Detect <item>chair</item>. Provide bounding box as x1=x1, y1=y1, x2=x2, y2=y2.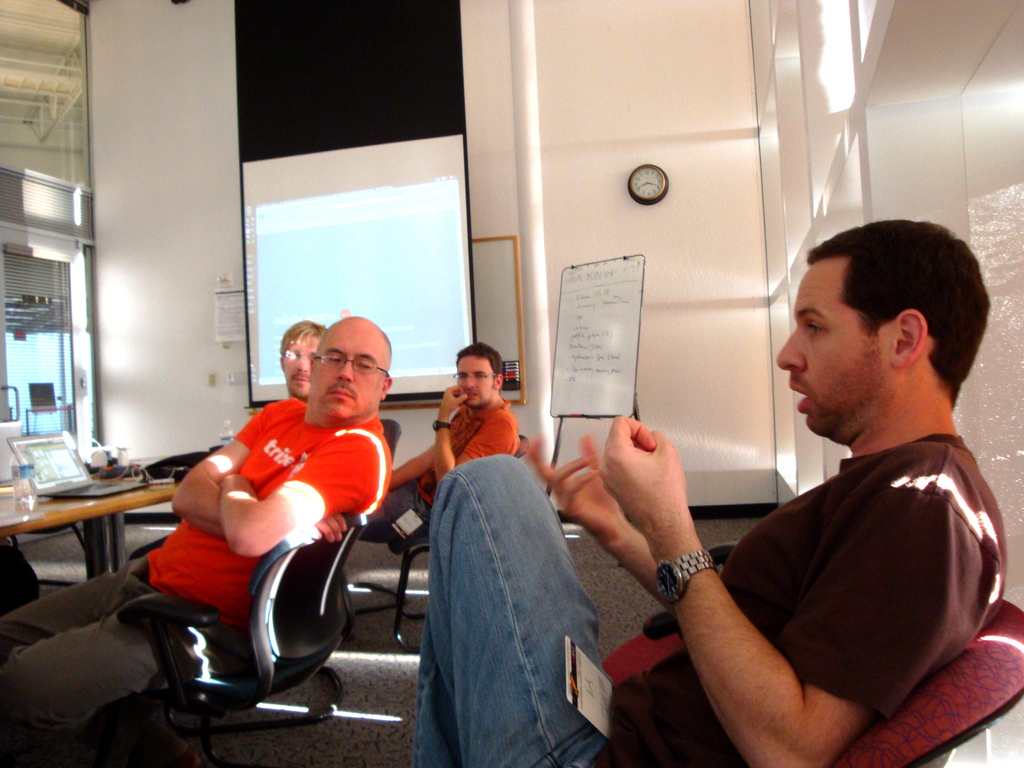
x1=826, y1=594, x2=1023, y2=767.
